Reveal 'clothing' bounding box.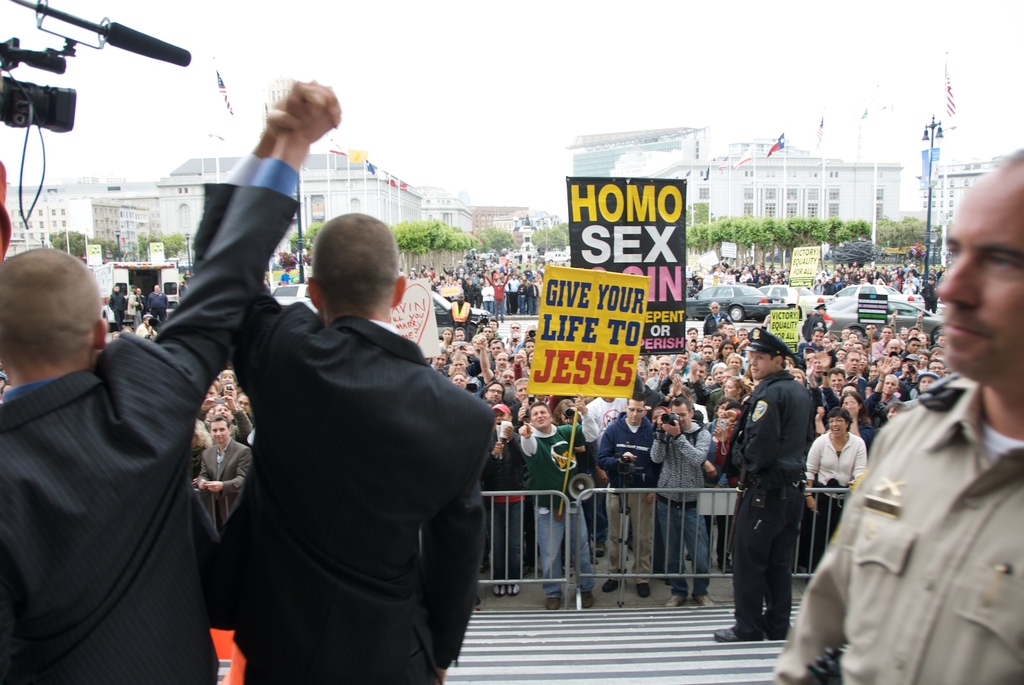
Revealed: Rect(500, 268, 518, 317).
